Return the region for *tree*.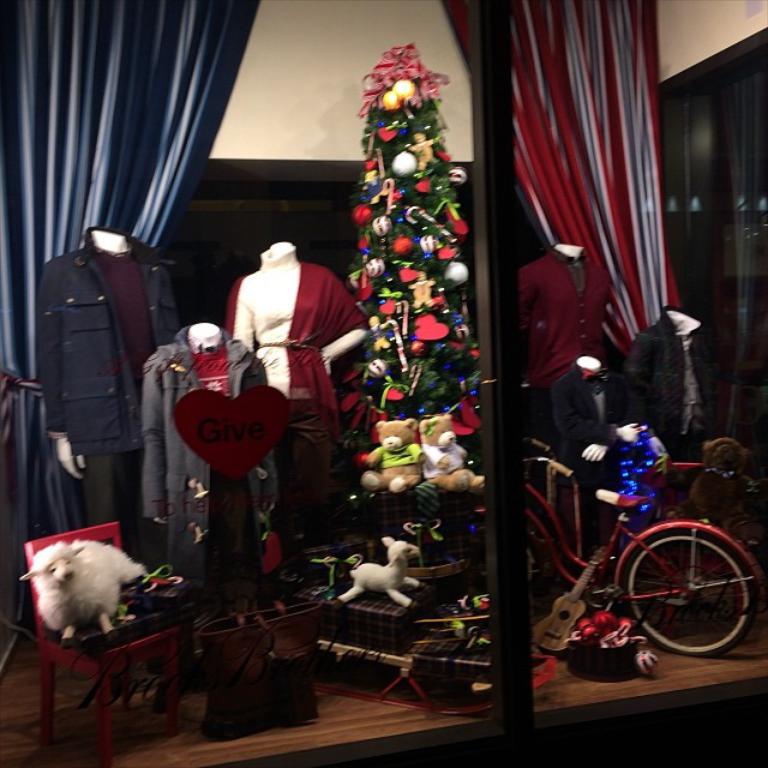
region(334, 58, 470, 416).
